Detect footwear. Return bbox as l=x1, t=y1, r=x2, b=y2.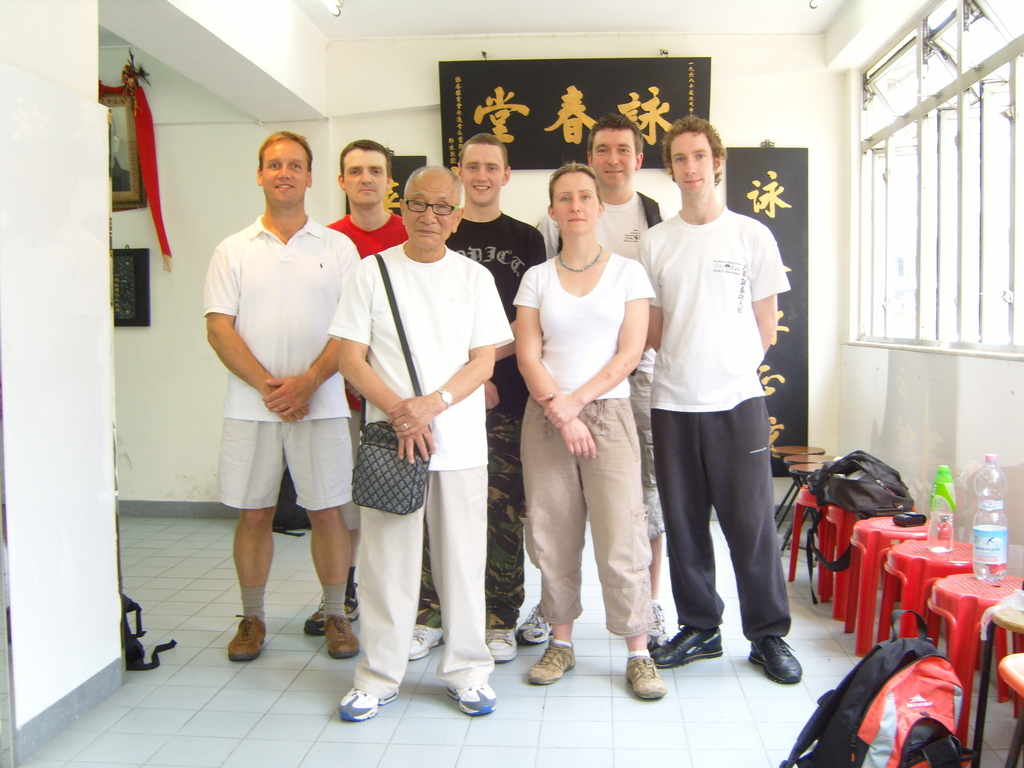
l=746, t=633, r=806, b=683.
